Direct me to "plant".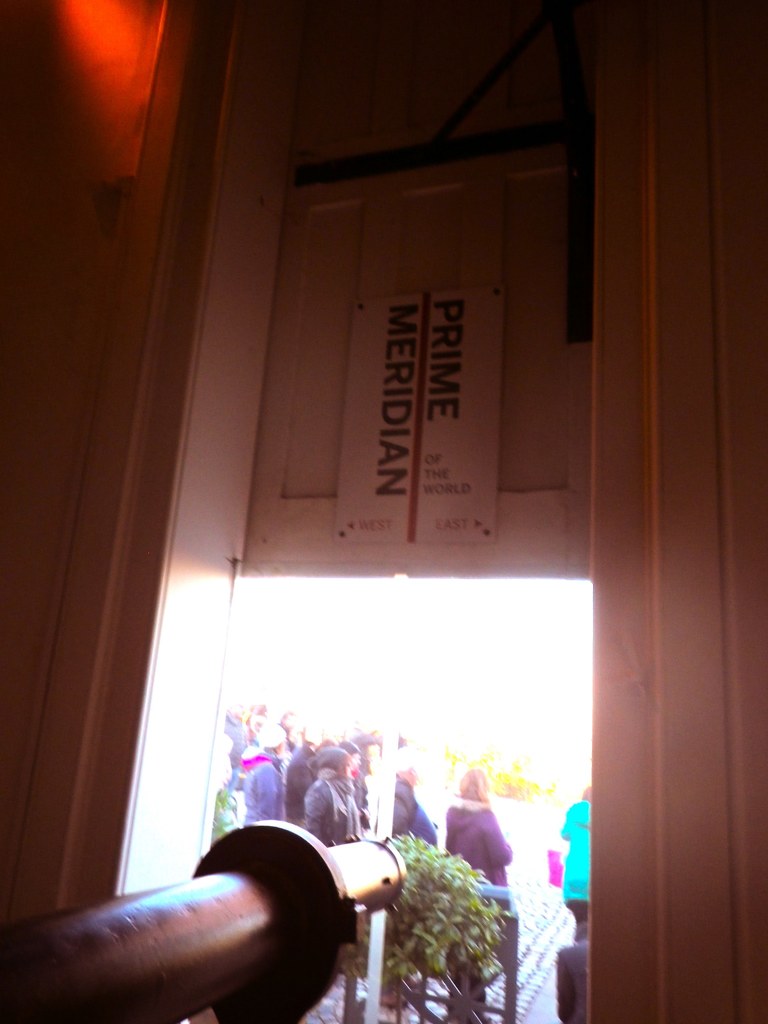
Direction: BBox(340, 829, 509, 1023).
